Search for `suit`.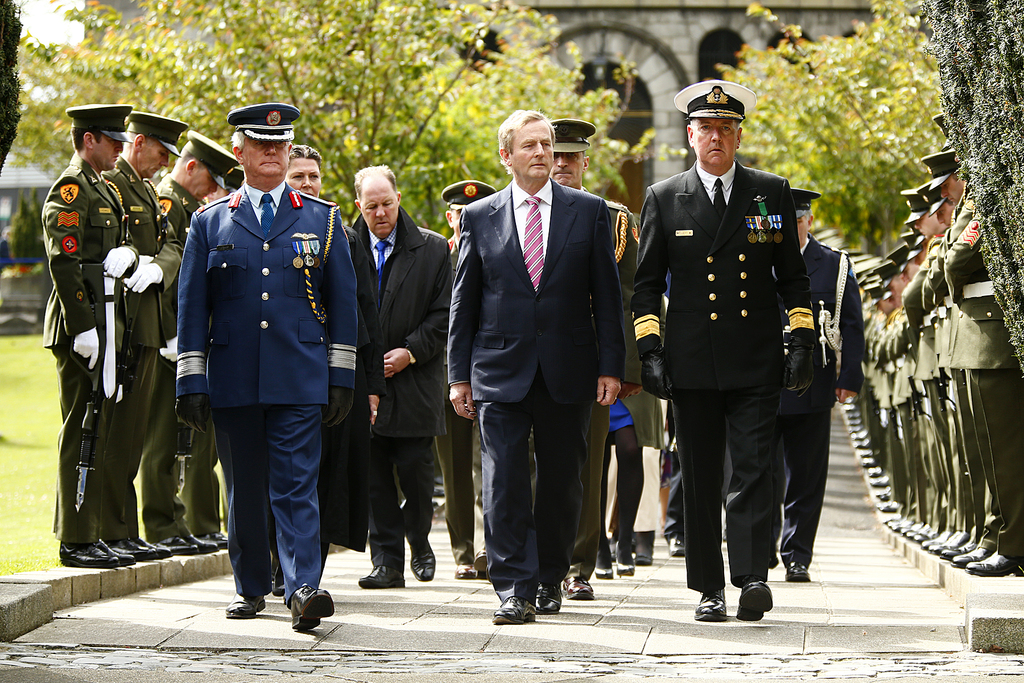
Found at select_region(885, 324, 902, 508).
